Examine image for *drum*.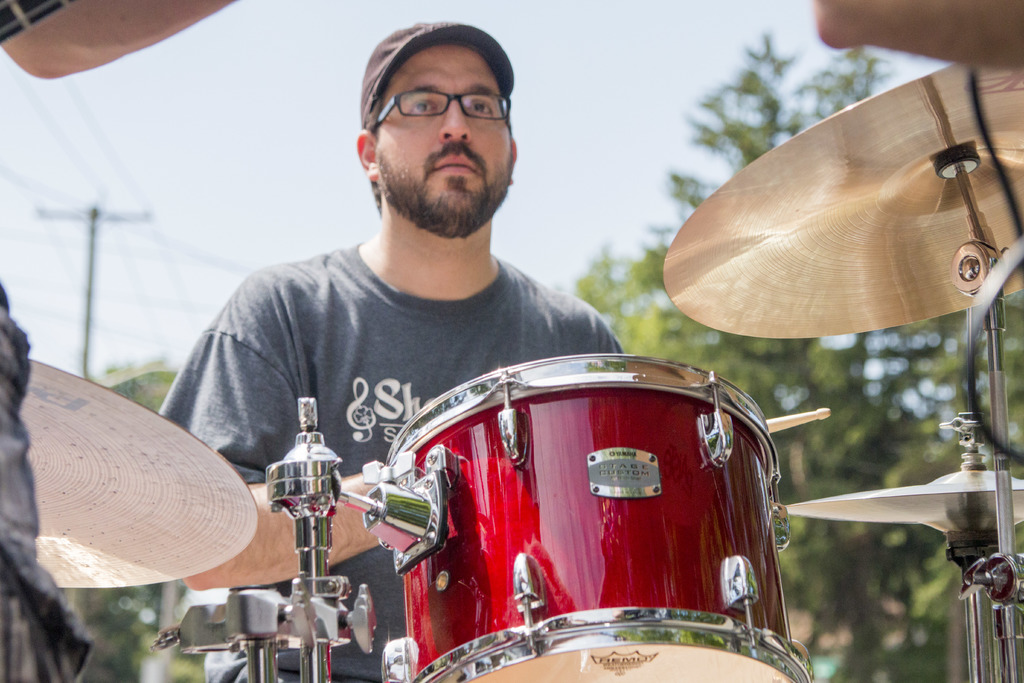
Examination result: {"x1": 380, "y1": 356, "x2": 813, "y2": 682}.
